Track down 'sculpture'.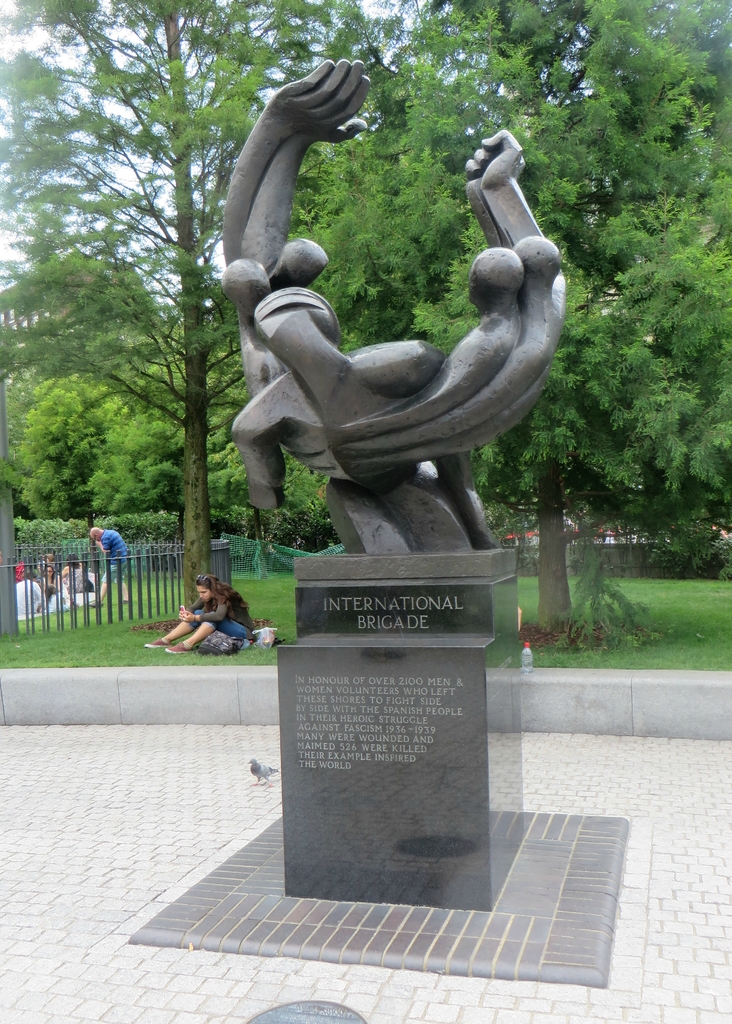
Tracked to left=215, top=47, right=555, bottom=619.
